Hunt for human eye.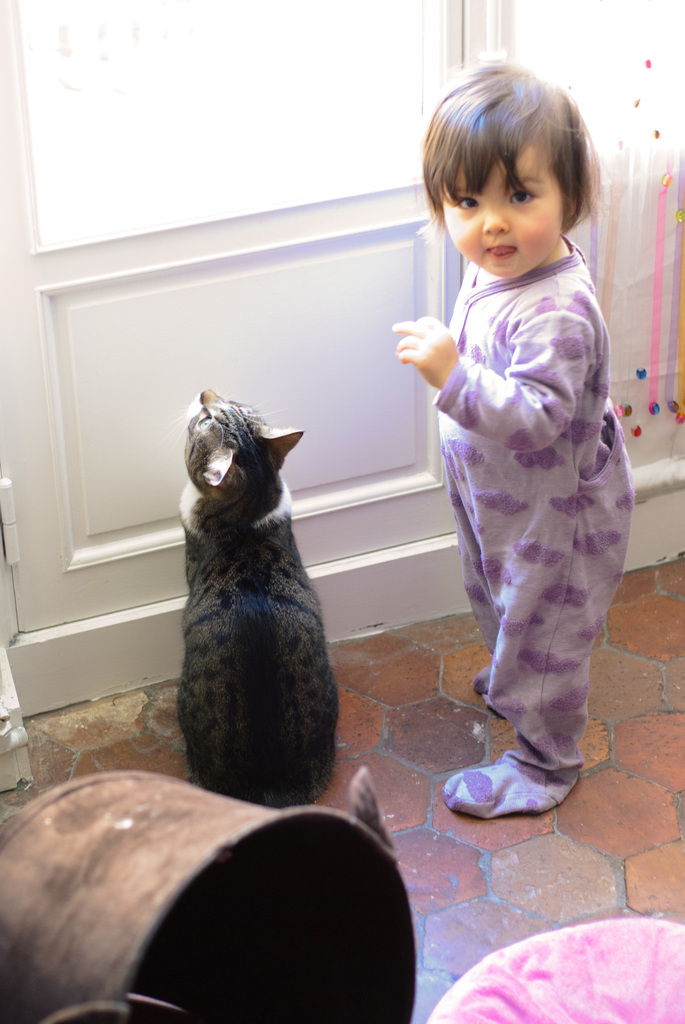
Hunted down at <region>505, 188, 545, 205</region>.
